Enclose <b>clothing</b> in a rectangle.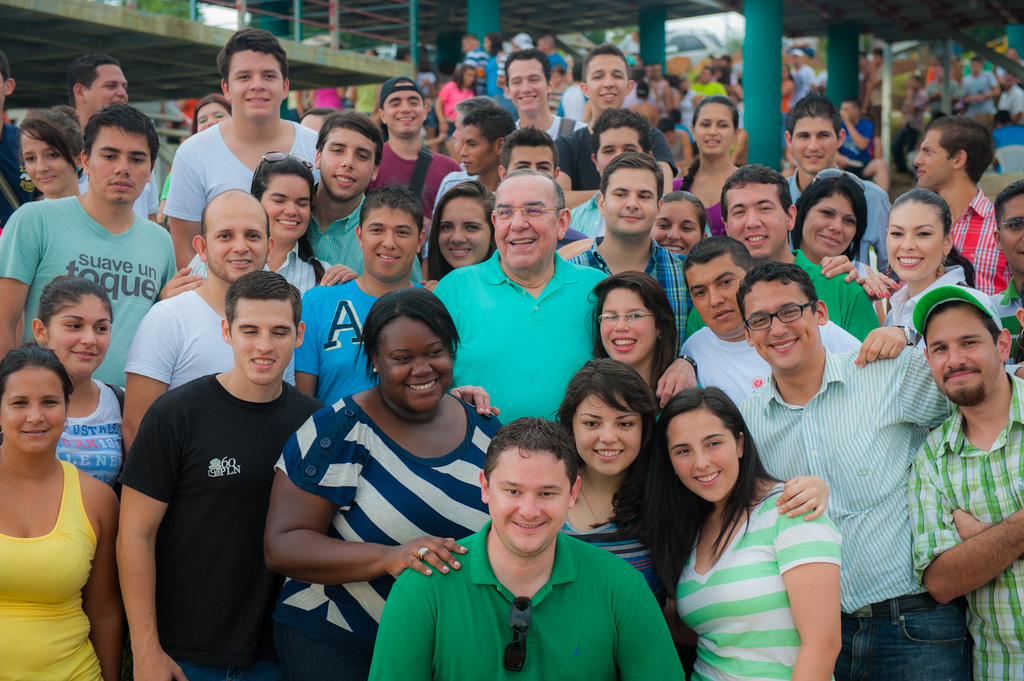
[left=684, top=243, right=890, bottom=343].
